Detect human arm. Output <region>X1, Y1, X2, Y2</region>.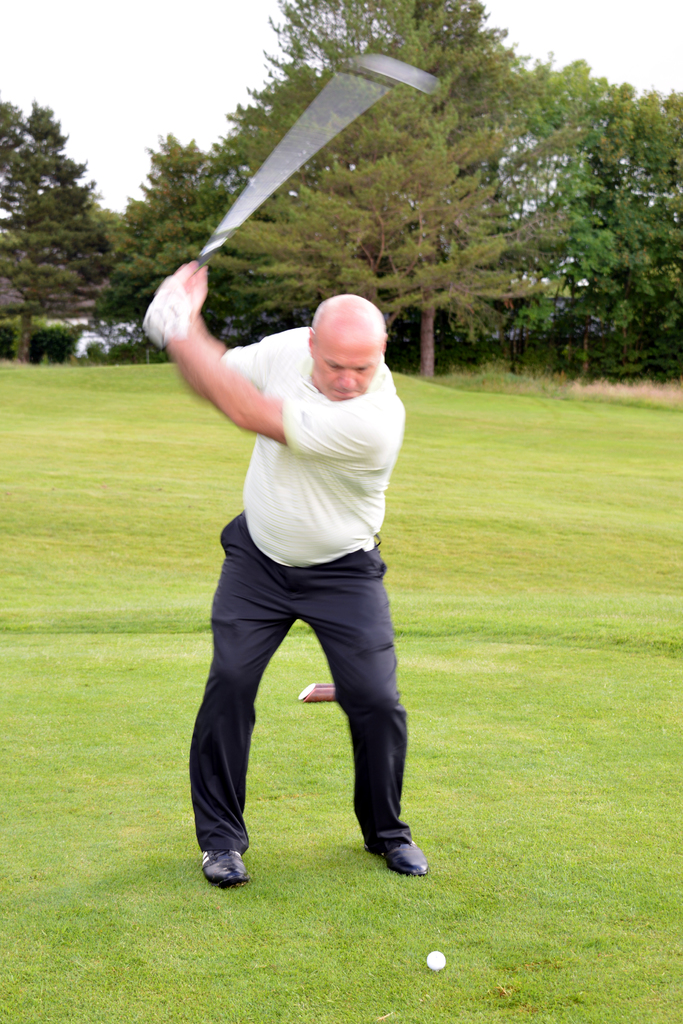
<region>143, 262, 364, 468</region>.
